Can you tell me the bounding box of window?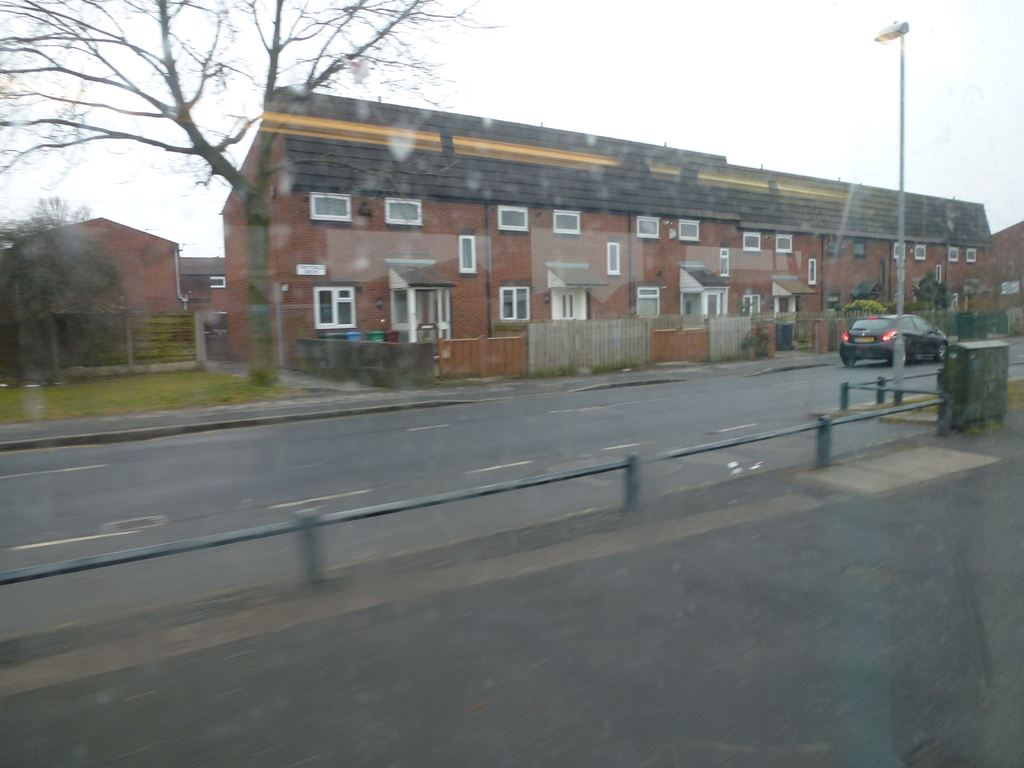
x1=775, y1=232, x2=794, y2=253.
